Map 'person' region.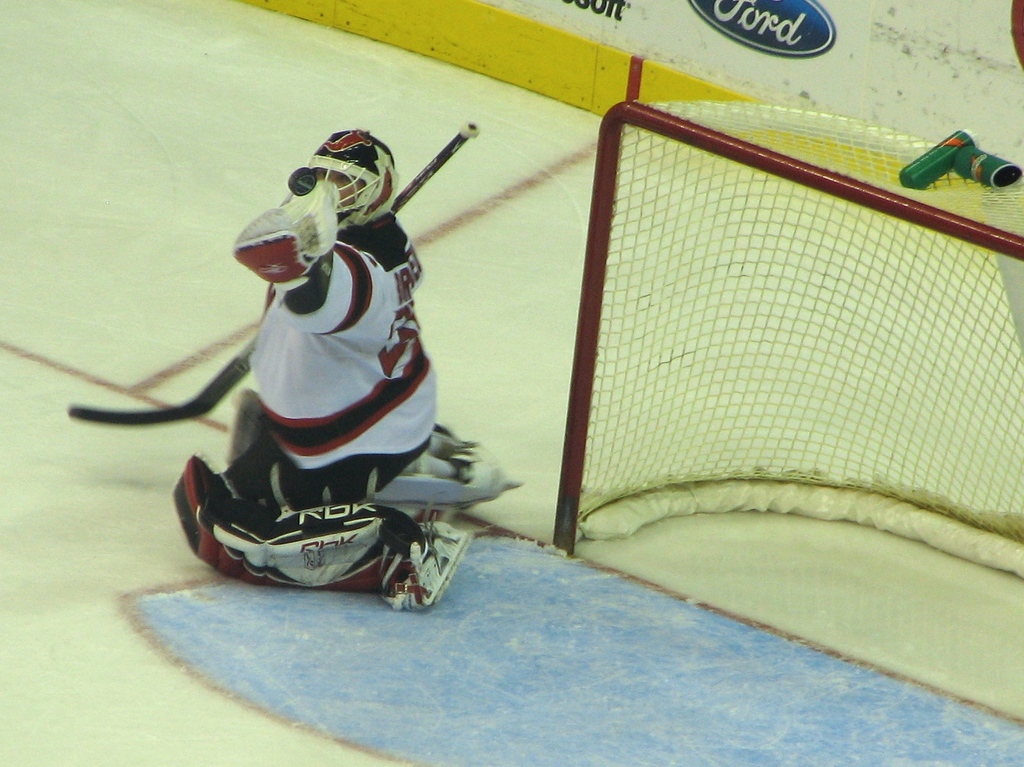
Mapped to l=169, t=125, r=515, b=609.
